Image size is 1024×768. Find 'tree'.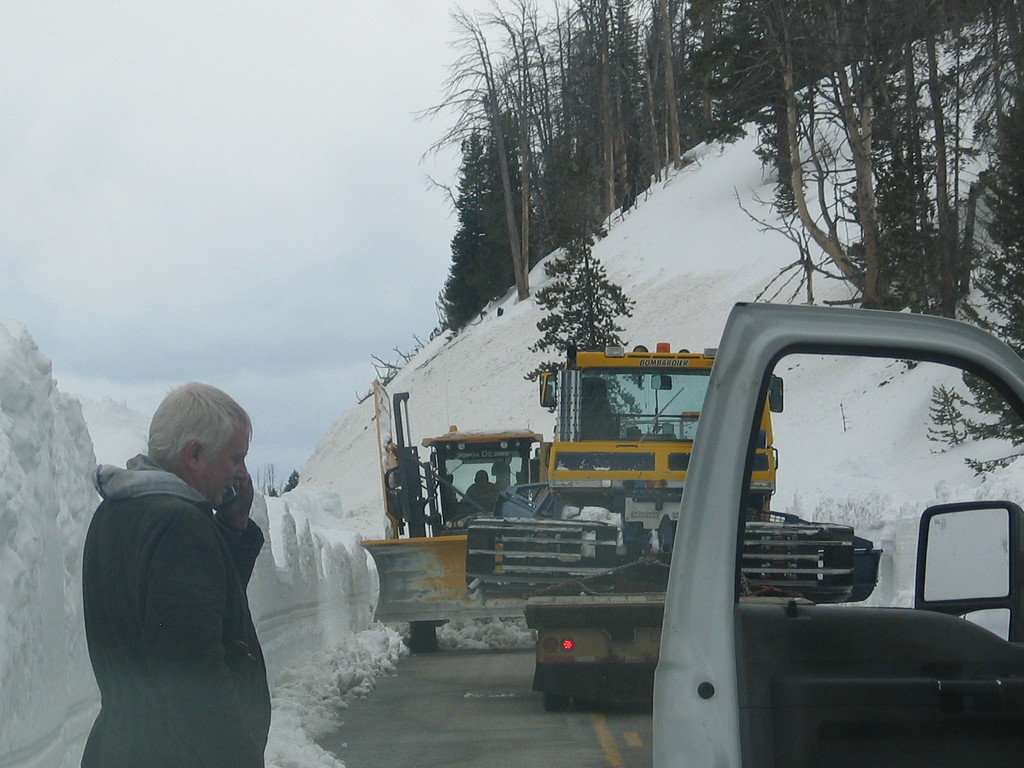
pyautogui.locateOnScreen(431, 0, 1023, 445).
